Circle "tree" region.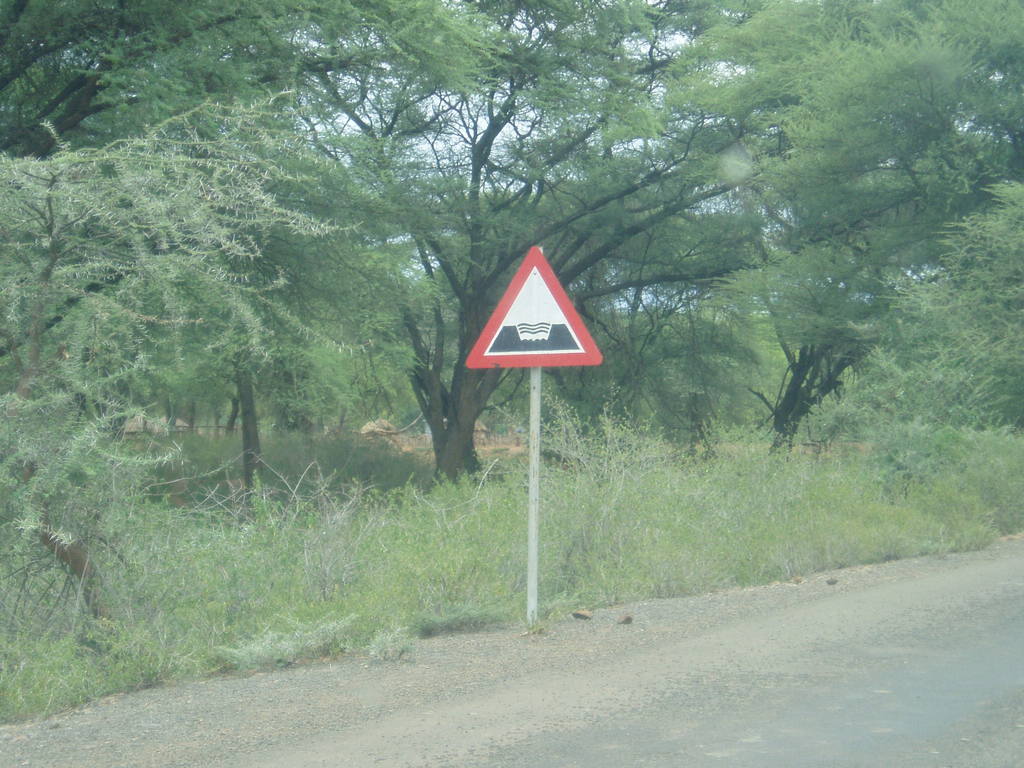
Region: bbox(0, 0, 413, 644).
